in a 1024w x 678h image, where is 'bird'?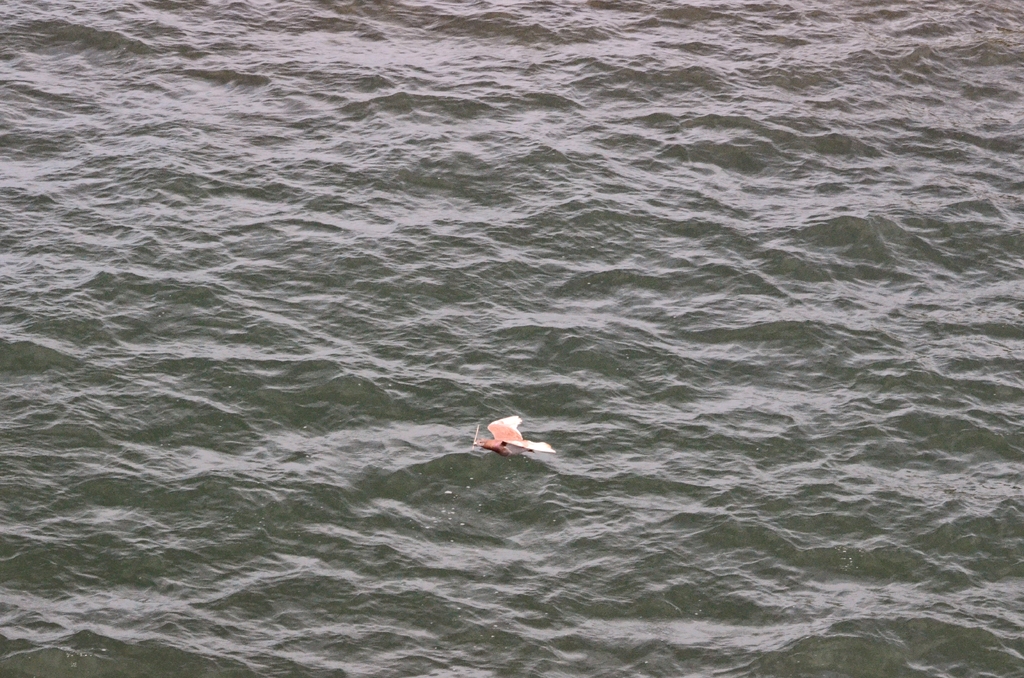
left=470, top=411, right=544, bottom=464.
